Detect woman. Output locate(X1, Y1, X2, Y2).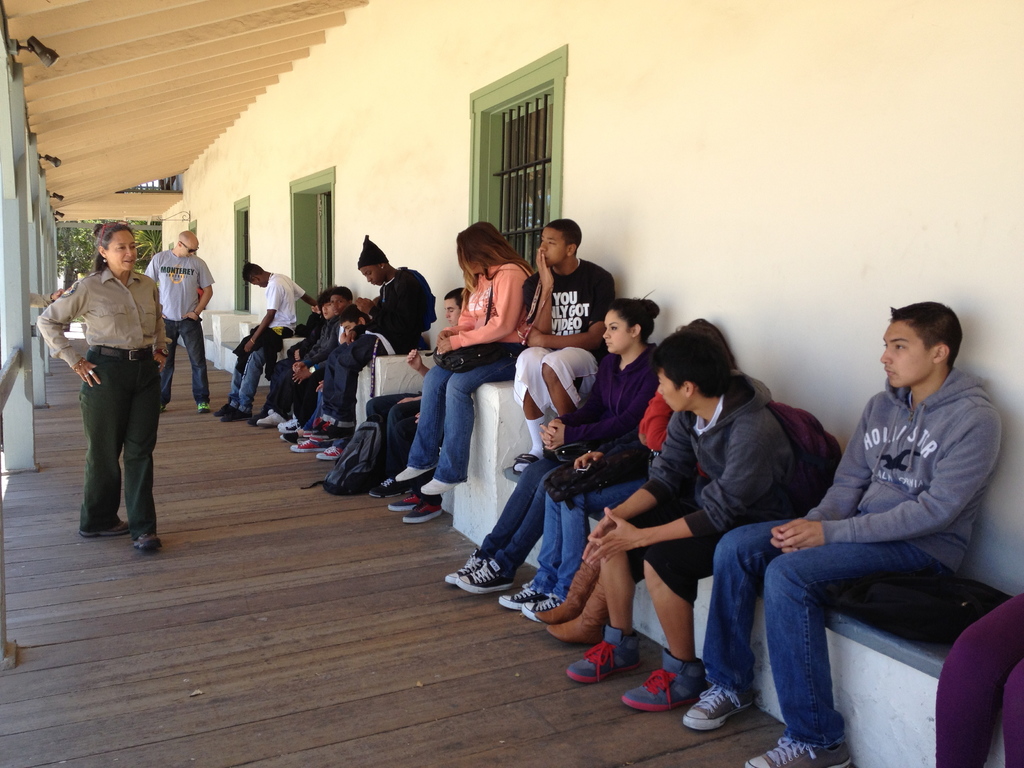
locate(29, 217, 170, 545).
